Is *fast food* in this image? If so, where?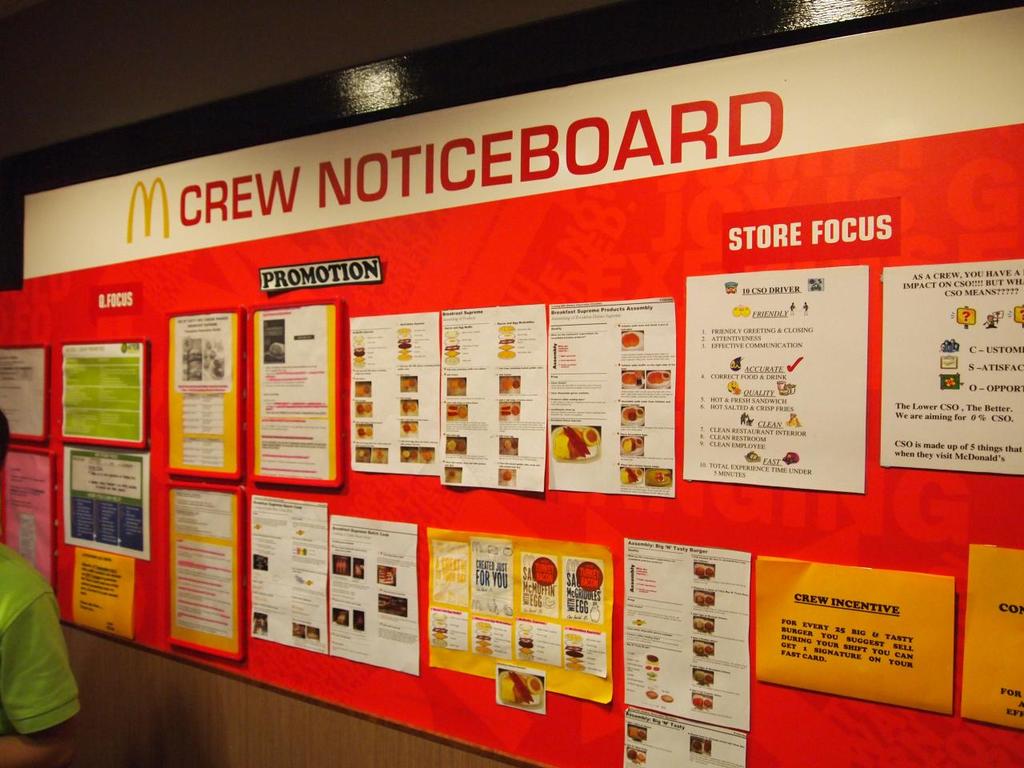
Yes, at x1=393, y1=423, x2=418, y2=437.
